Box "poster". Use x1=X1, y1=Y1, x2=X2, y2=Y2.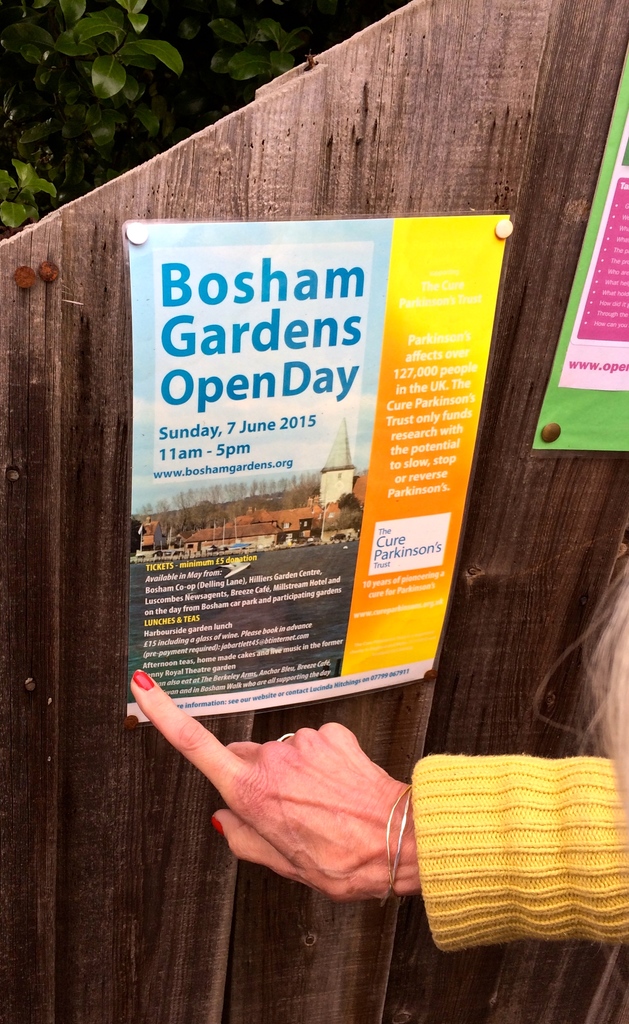
x1=120, y1=195, x2=498, y2=728.
